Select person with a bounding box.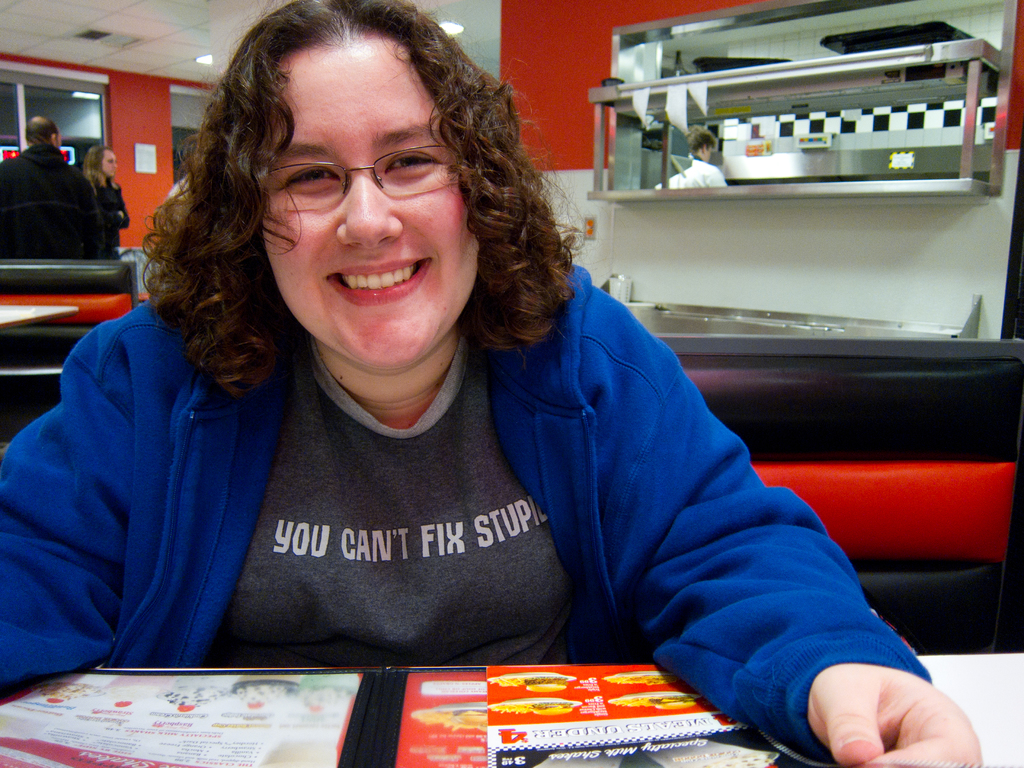
rect(648, 134, 727, 188).
